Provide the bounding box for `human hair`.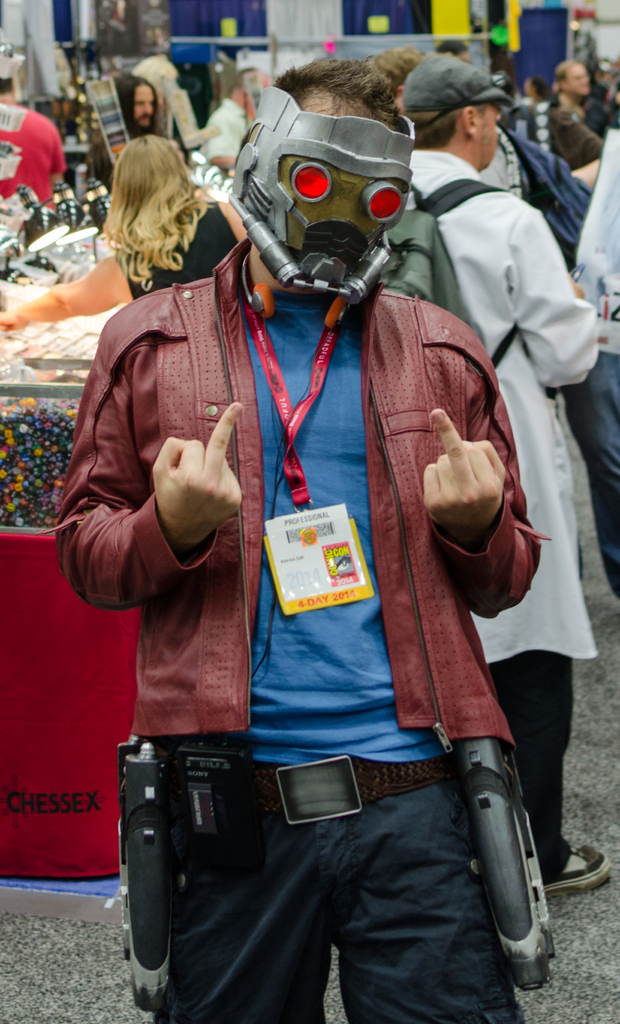
528/76/549/99.
